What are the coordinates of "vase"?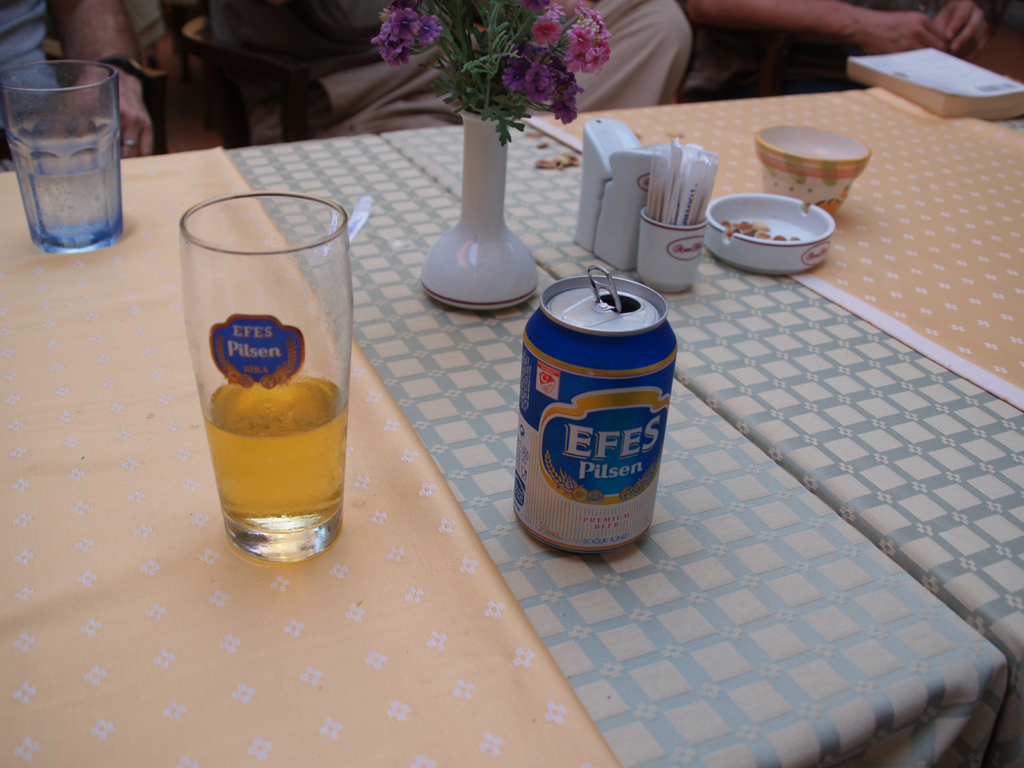
[415, 110, 540, 317].
